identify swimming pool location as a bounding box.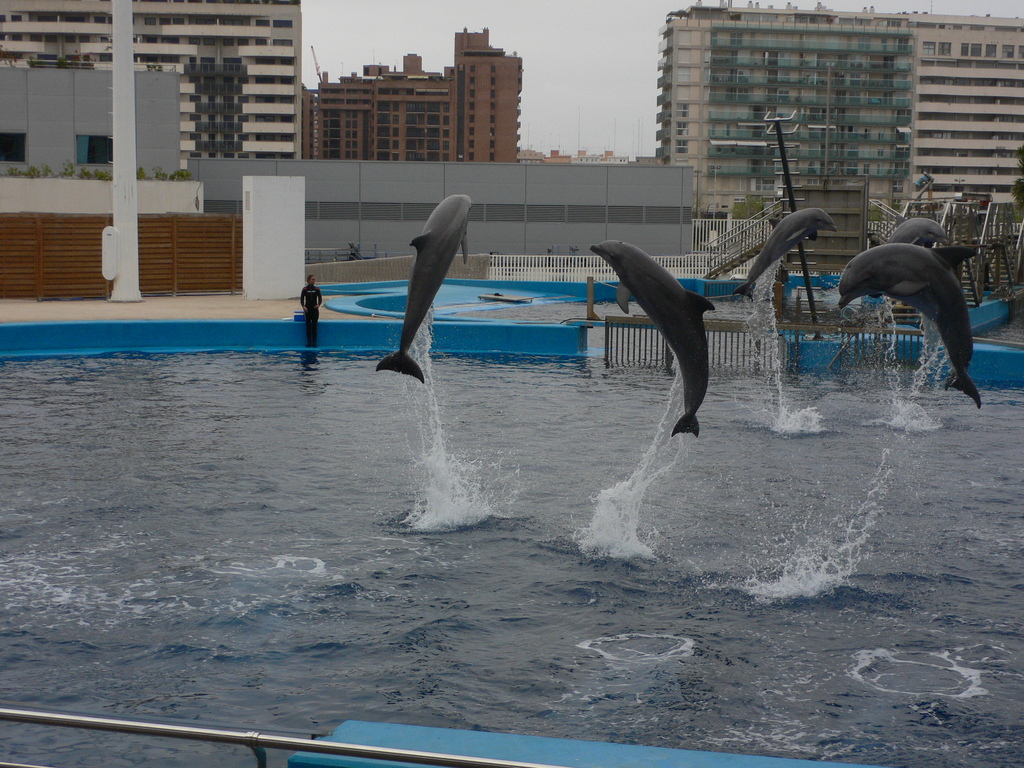
Rect(0, 317, 1023, 767).
